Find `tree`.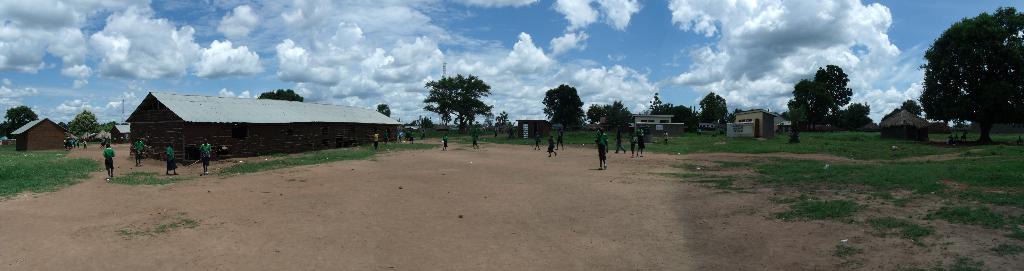
{"left": 65, "top": 106, "right": 121, "bottom": 144}.
